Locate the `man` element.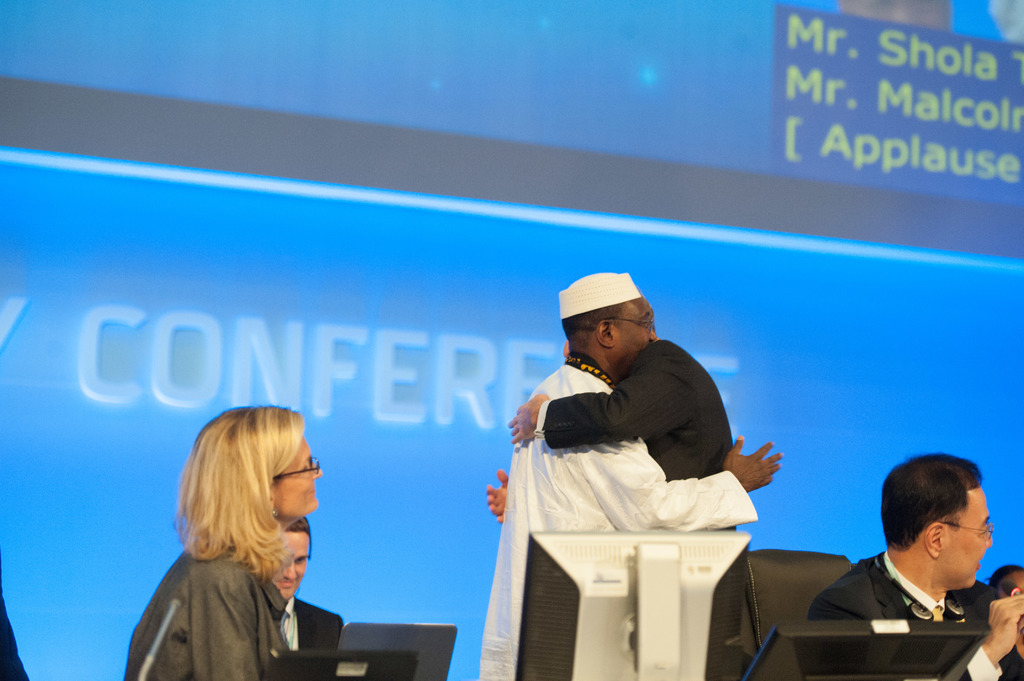
Element bbox: x1=806 y1=451 x2=1023 y2=680.
